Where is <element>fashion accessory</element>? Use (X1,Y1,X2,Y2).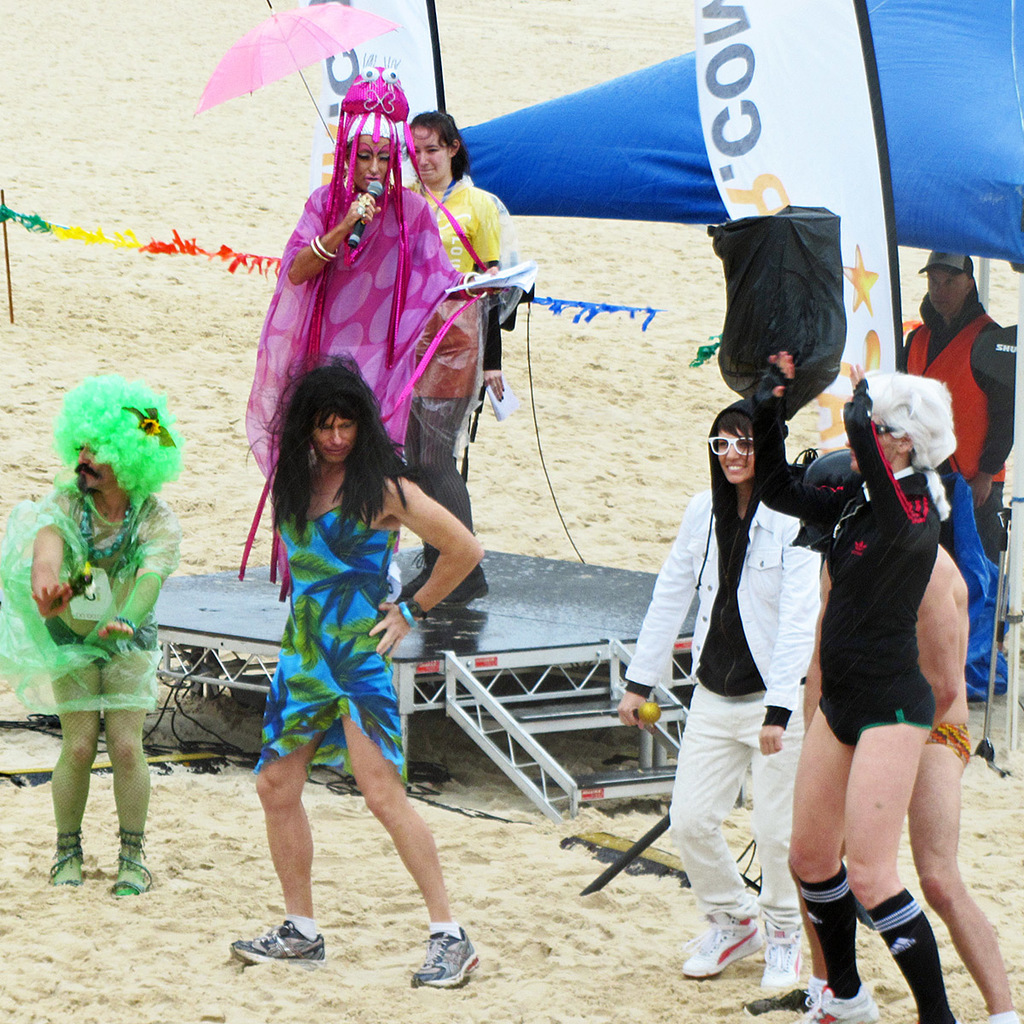
(236,916,326,970).
